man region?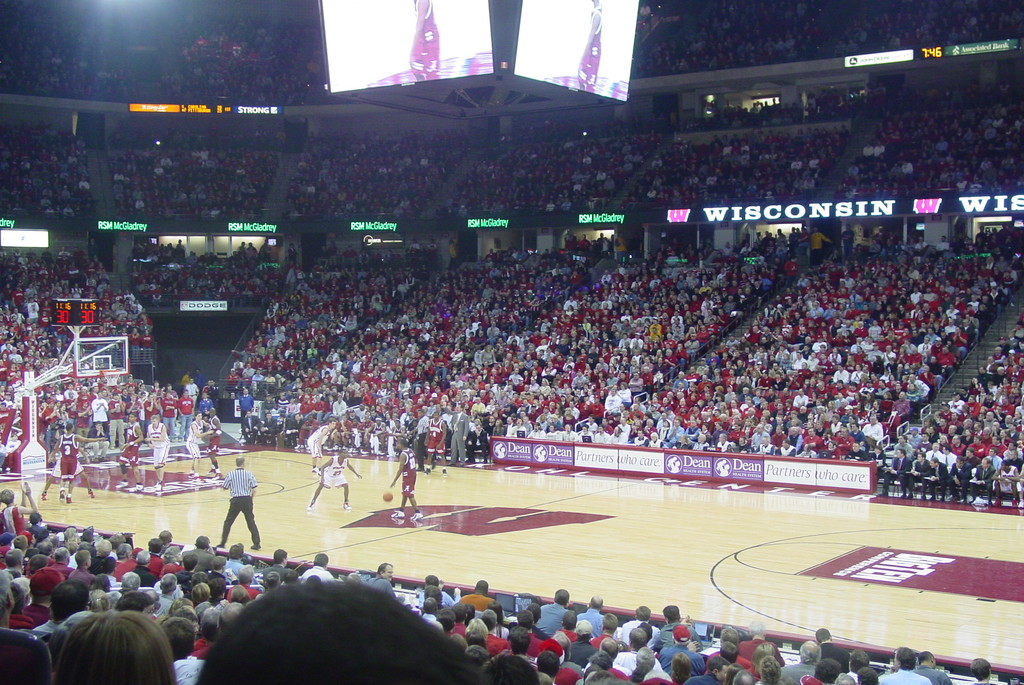
47,421,109,504
